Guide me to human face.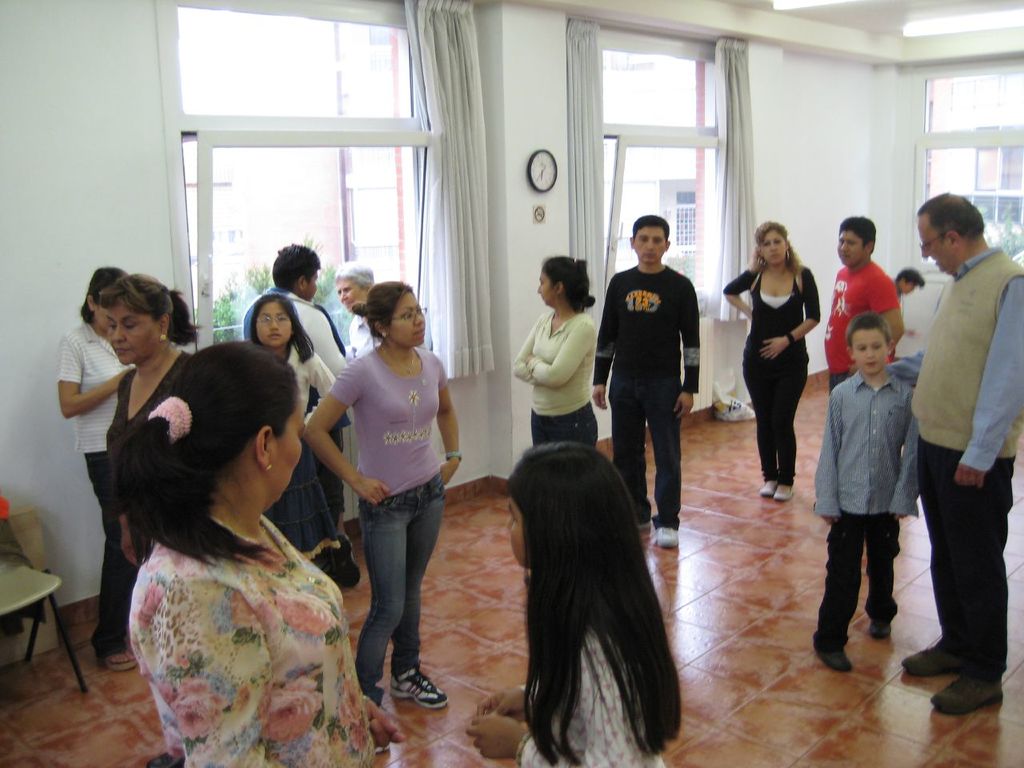
Guidance: Rect(835, 231, 866, 262).
